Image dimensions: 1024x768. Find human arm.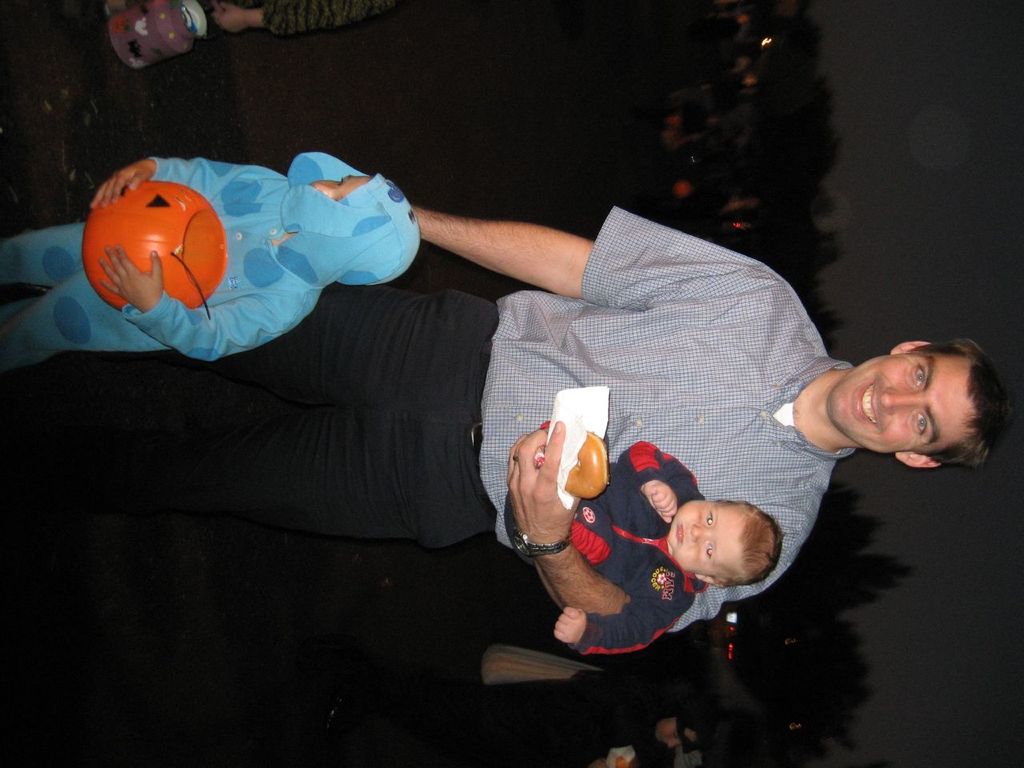
(496, 418, 794, 626).
